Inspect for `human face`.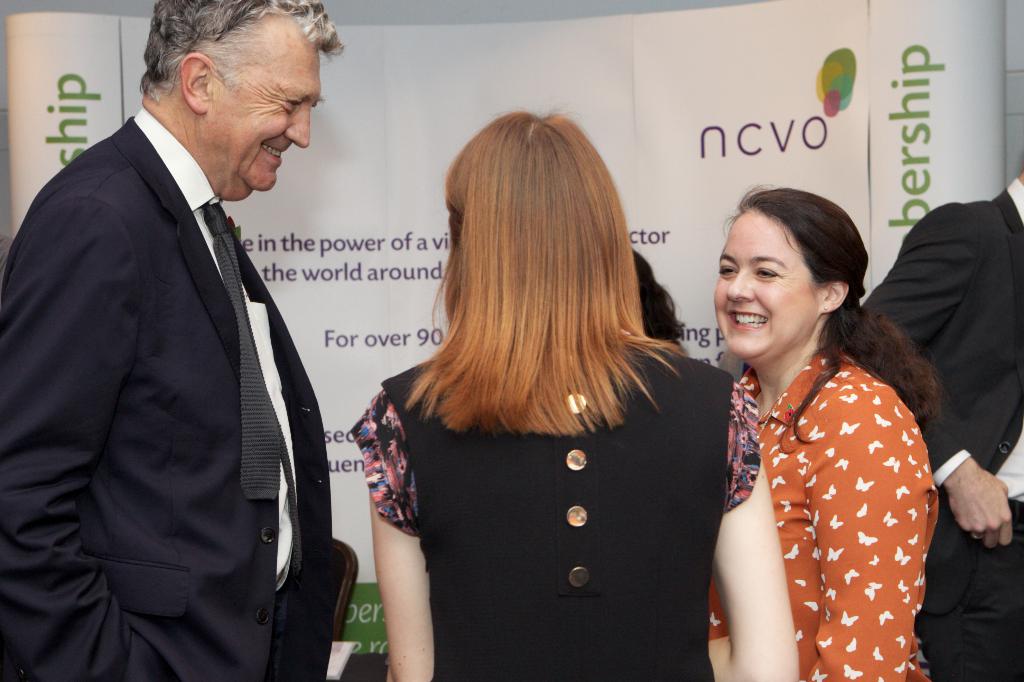
Inspection: detection(214, 47, 316, 191).
